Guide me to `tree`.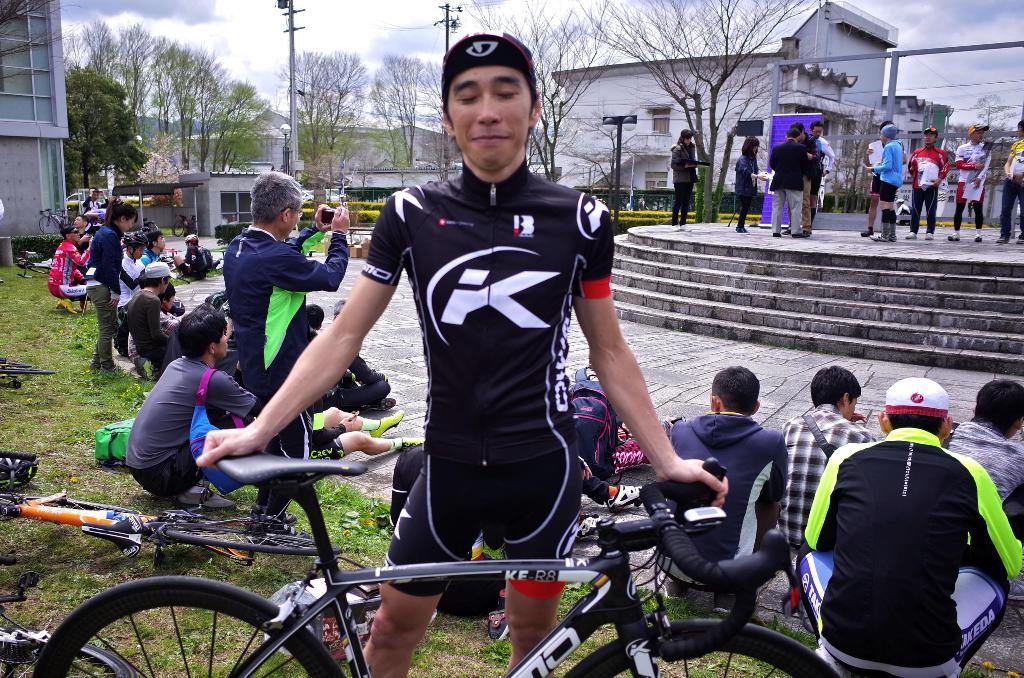
Guidance: l=460, t=0, r=614, b=191.
